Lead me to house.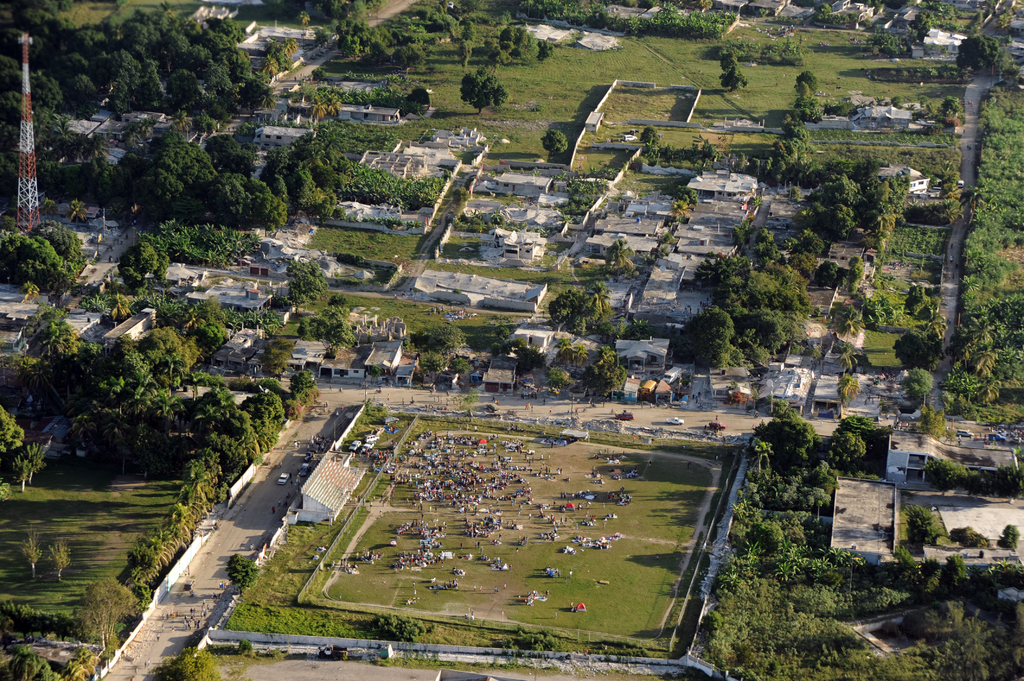
Lead to detection(102, 113, 165, 140).
